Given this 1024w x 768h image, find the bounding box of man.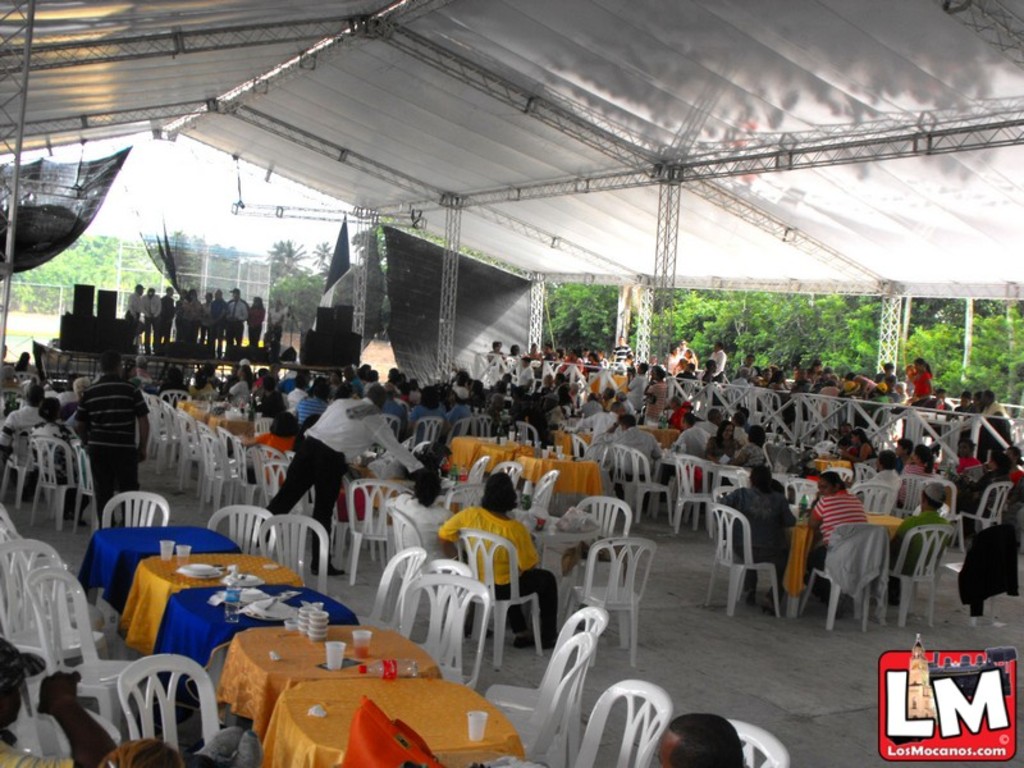
516, 355, 535, 392.
